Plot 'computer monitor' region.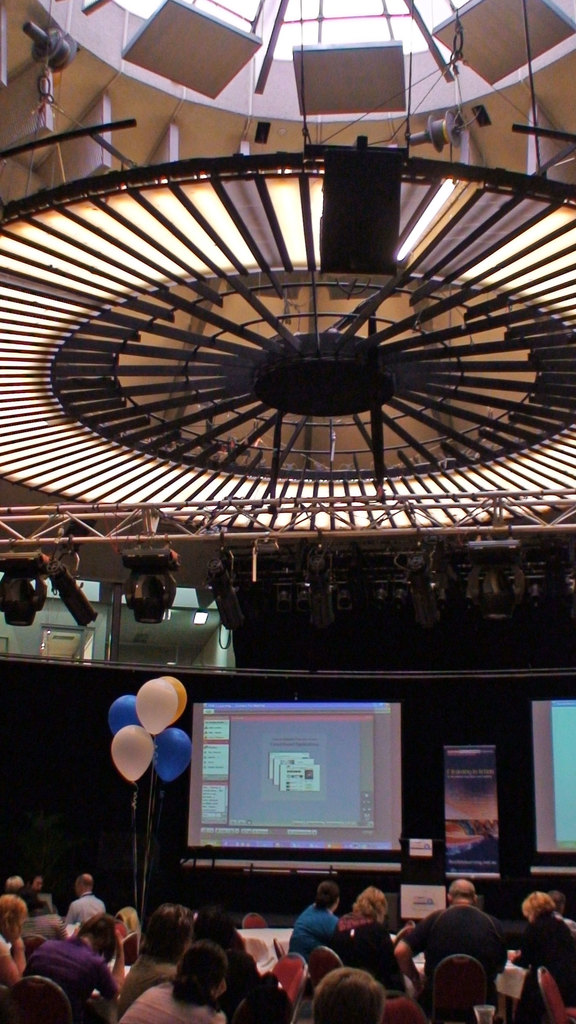
Plotted at bbox=(165, 707, 415, 893).
